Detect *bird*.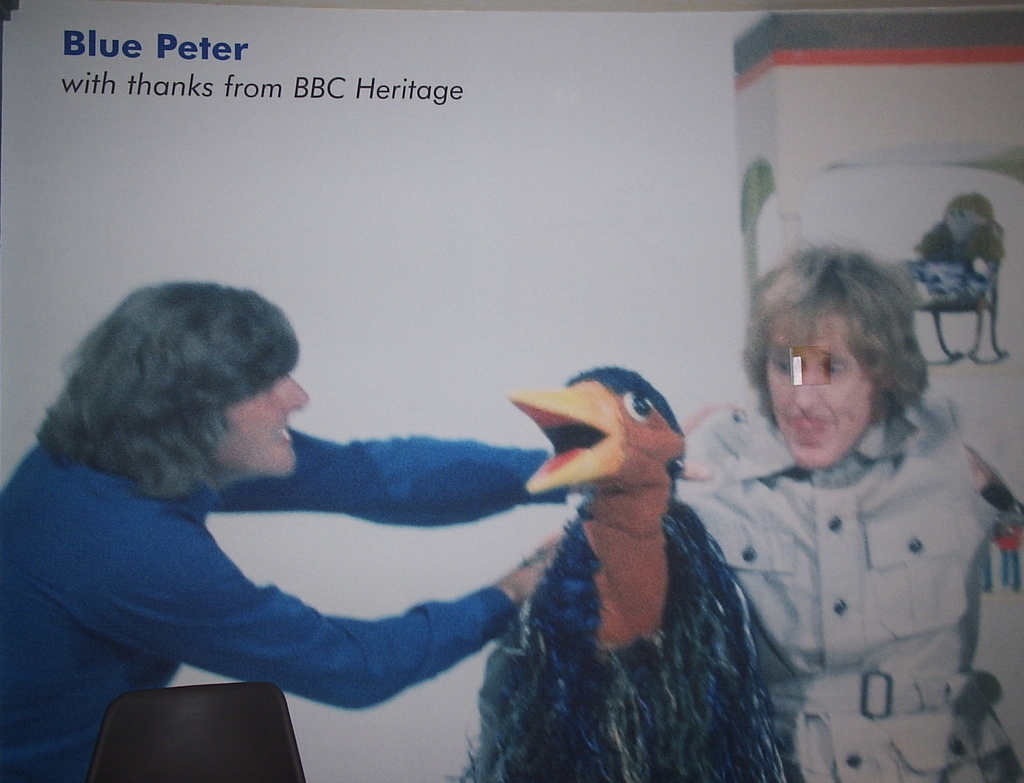
Detected at Rect(911, 197, 1011, 266).
